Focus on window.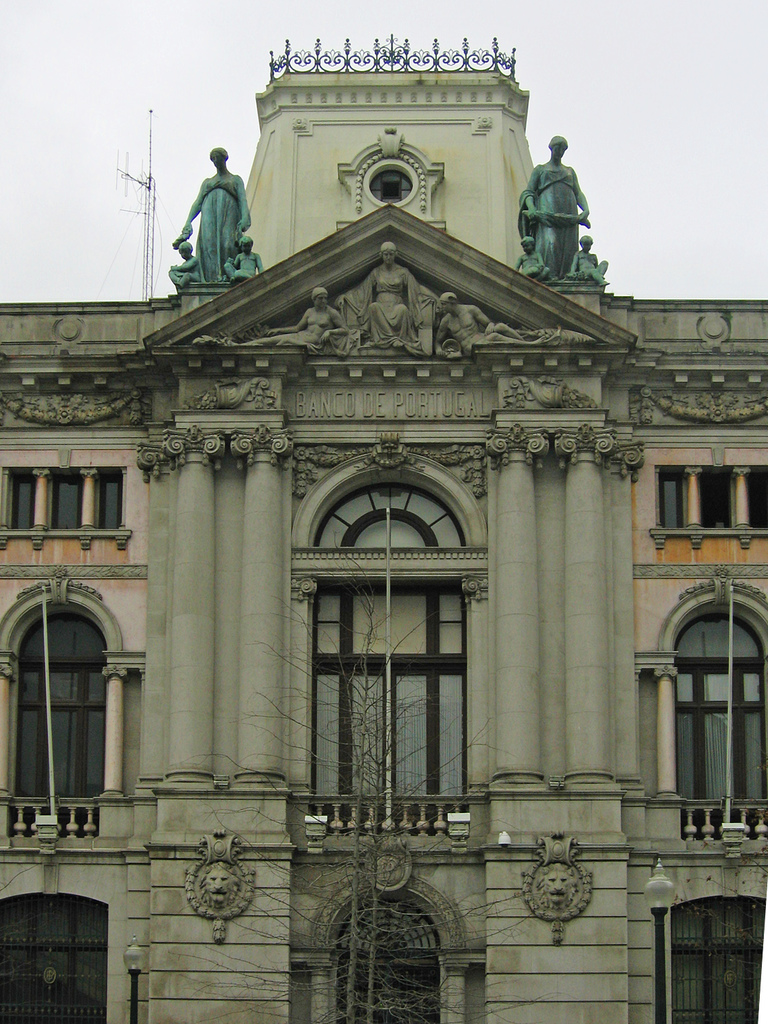
Focused at box=[0, 470, 130, 535].
